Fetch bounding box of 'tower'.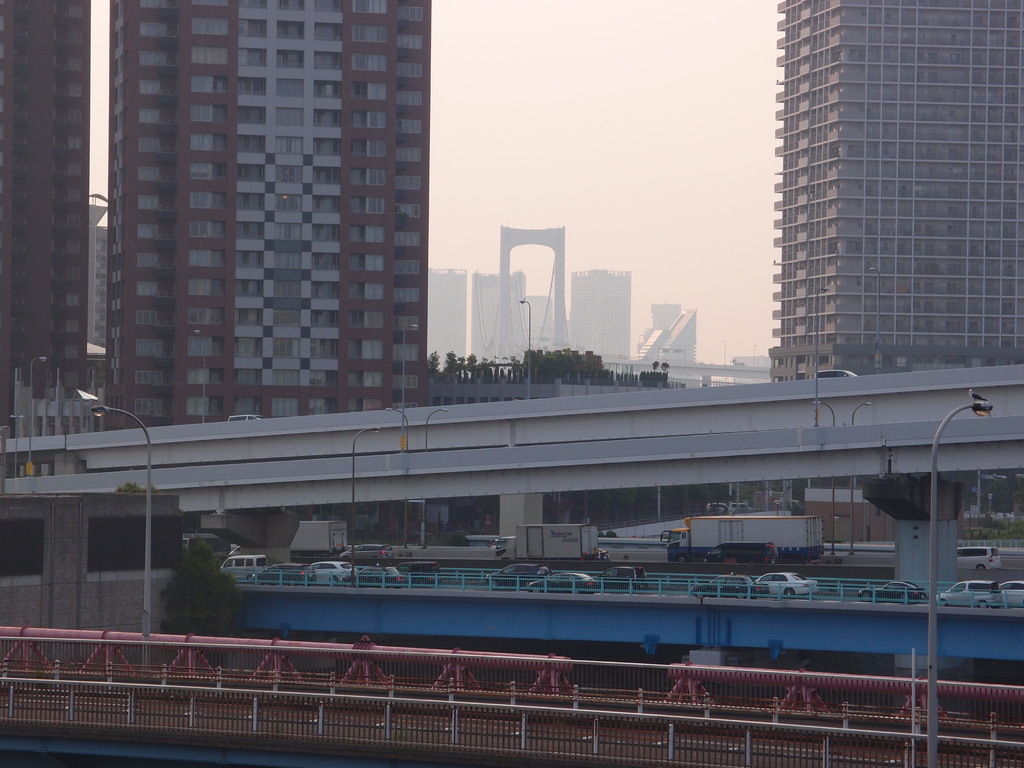
Bbox: box=[422, 270, 461, 365].
